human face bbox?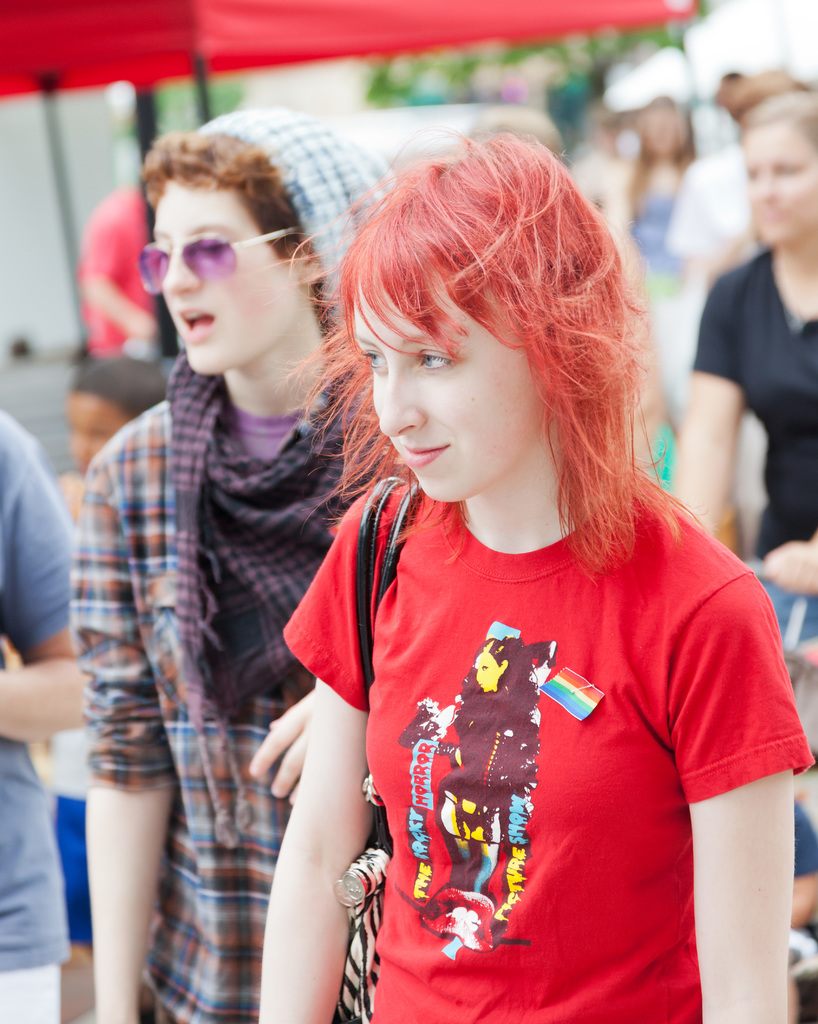
left=348, top=265, right=546, bottom=507
